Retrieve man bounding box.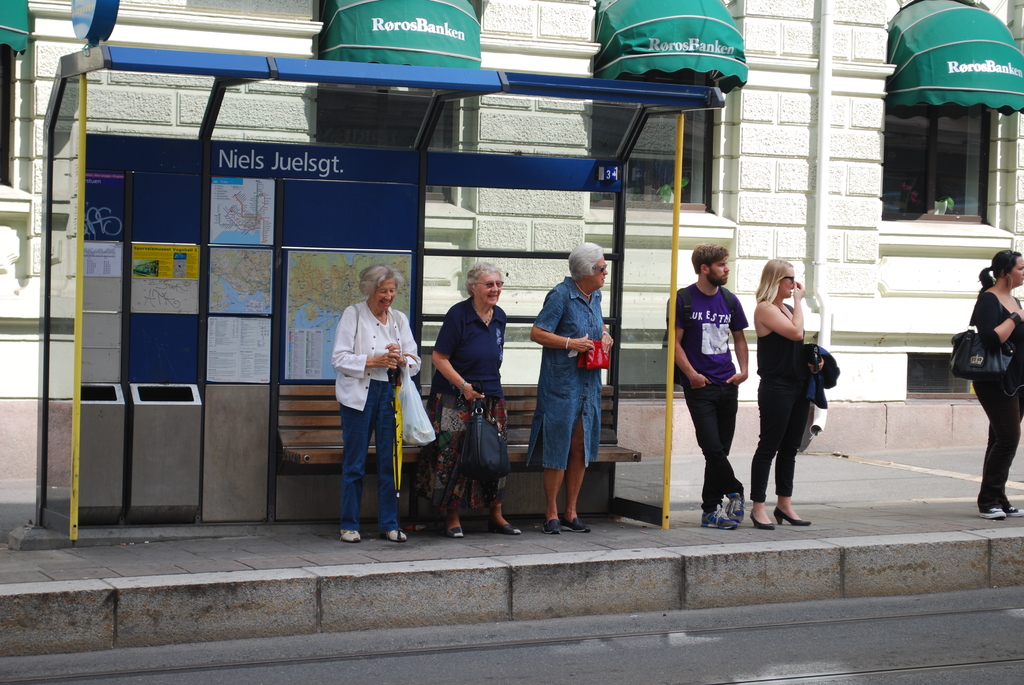
Bounding box: 669, 238, 760, 520.
